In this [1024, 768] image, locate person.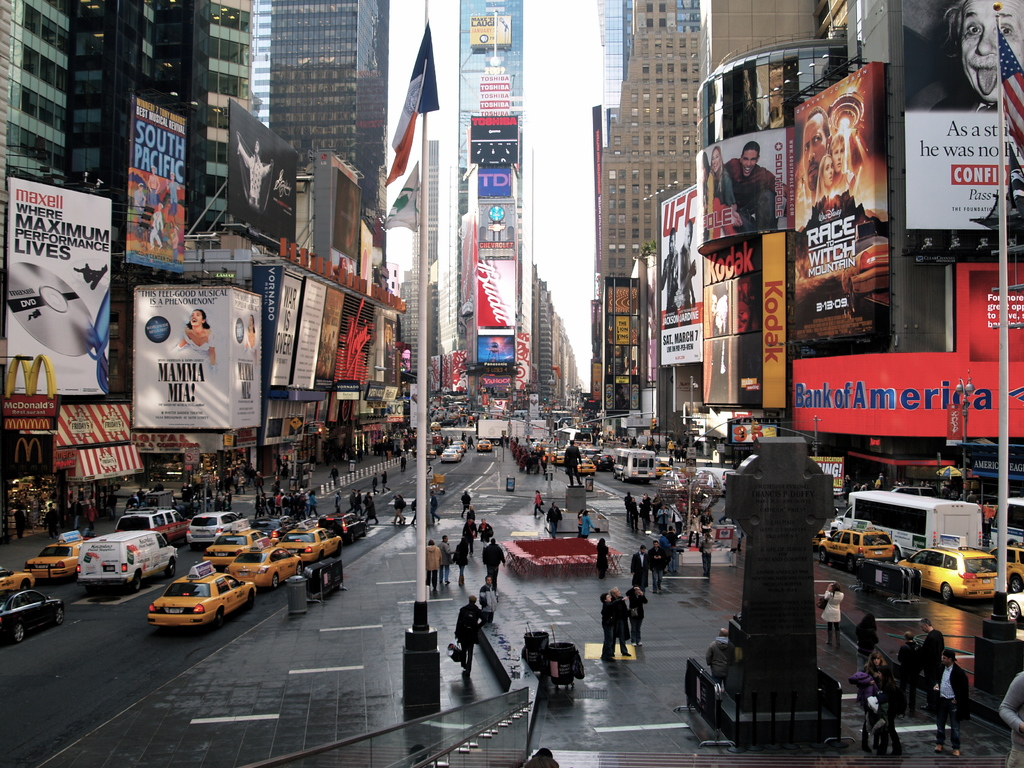
Bounding box: [left=483, top=541, right=506, bottom=596].
